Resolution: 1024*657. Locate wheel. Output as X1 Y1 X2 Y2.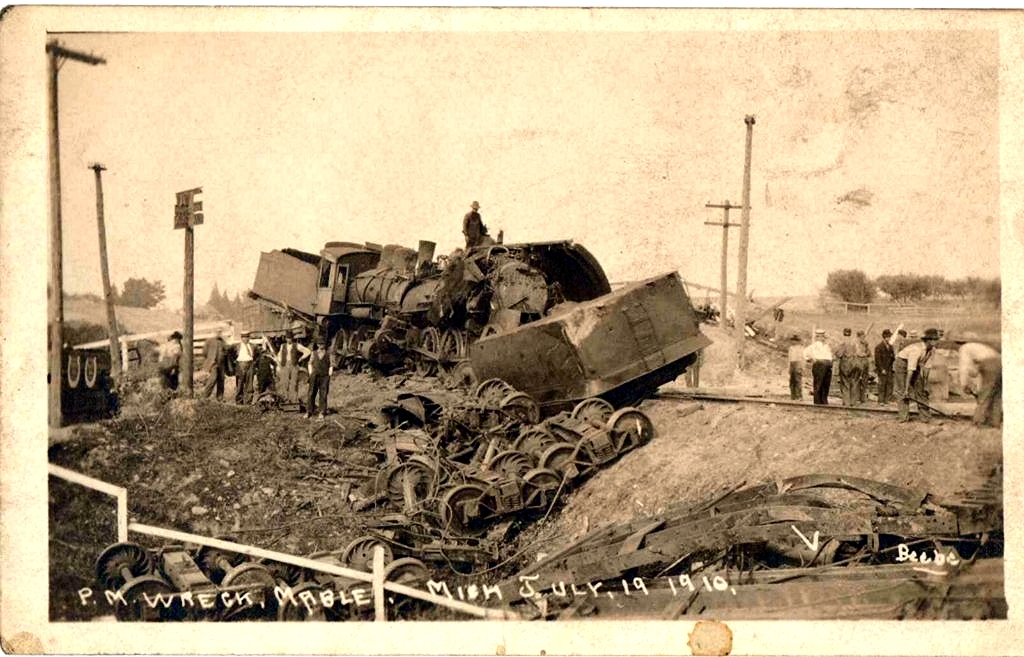
498 400 533 425.
